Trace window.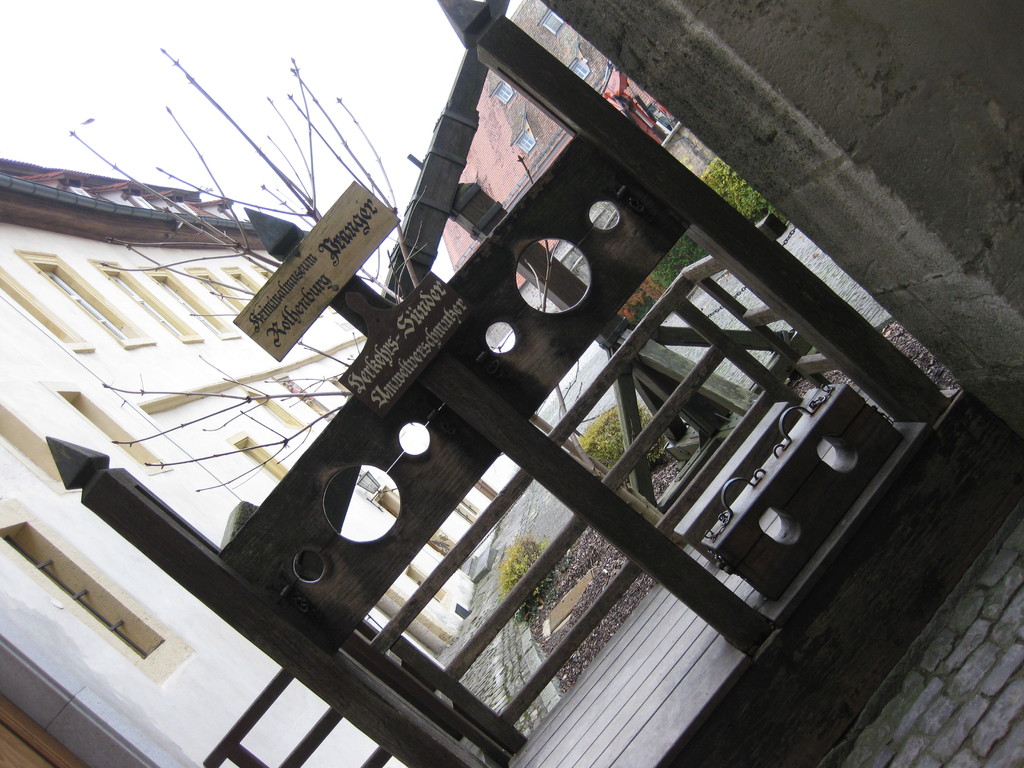
Traced to locate(236, 435, 292, 480).
